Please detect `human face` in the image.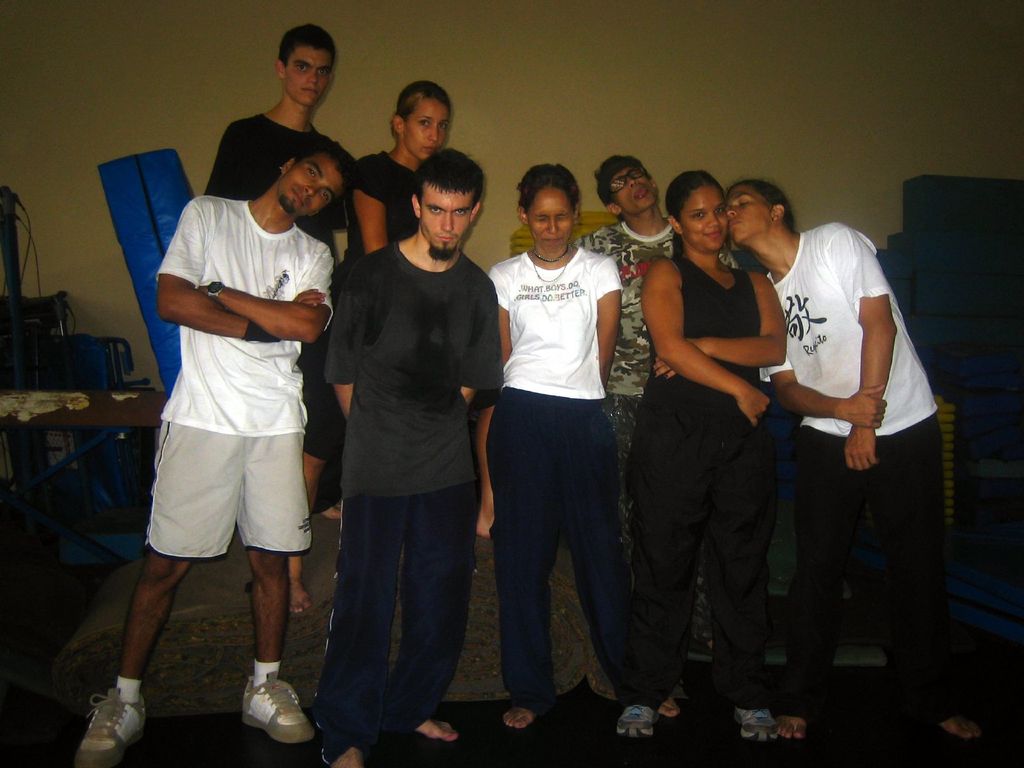
285 44 332 108.
